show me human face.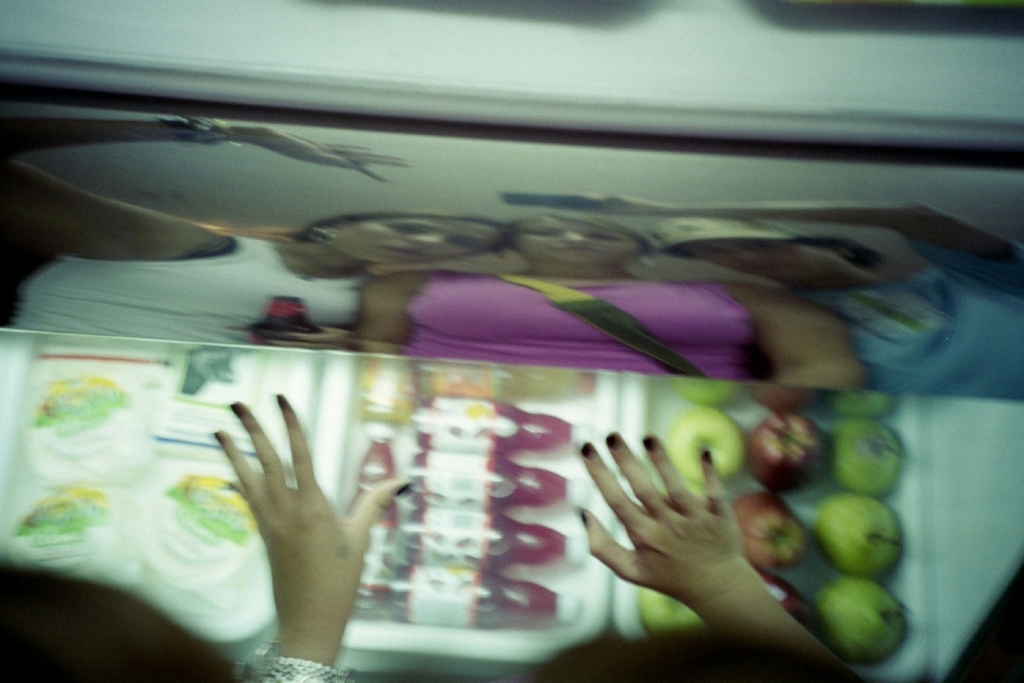
human face is here: (x1=512, y1=220, x2=639, y2=269).
